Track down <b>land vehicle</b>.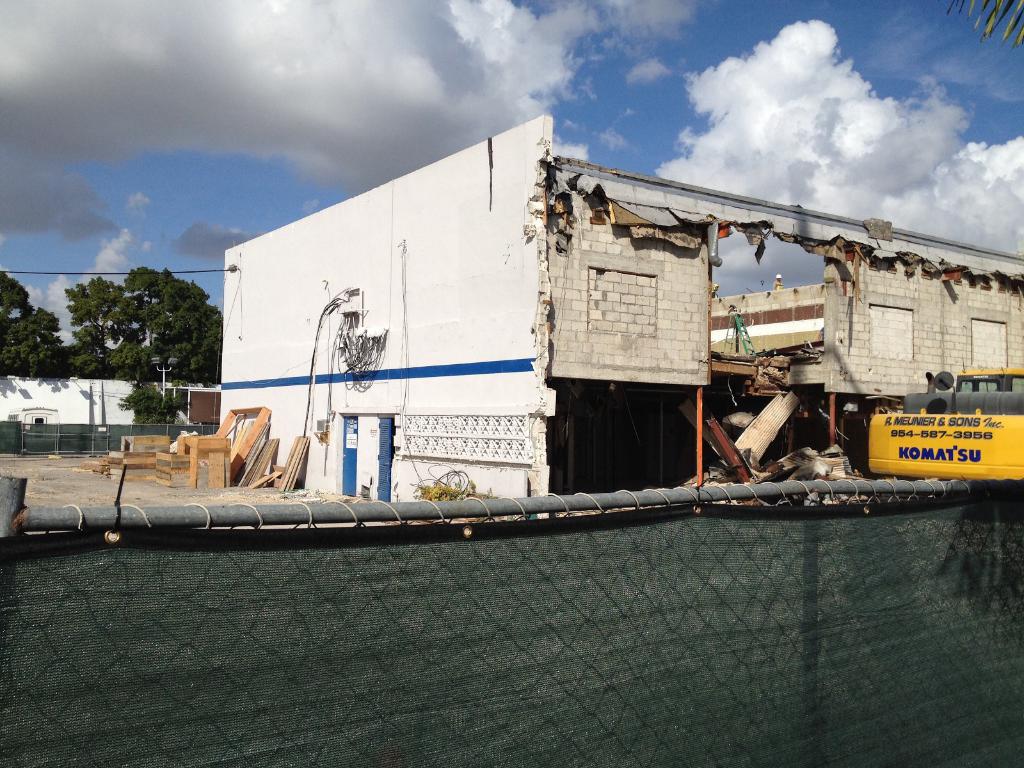
Tracked to bbox(860, 363, 1023, 487).
